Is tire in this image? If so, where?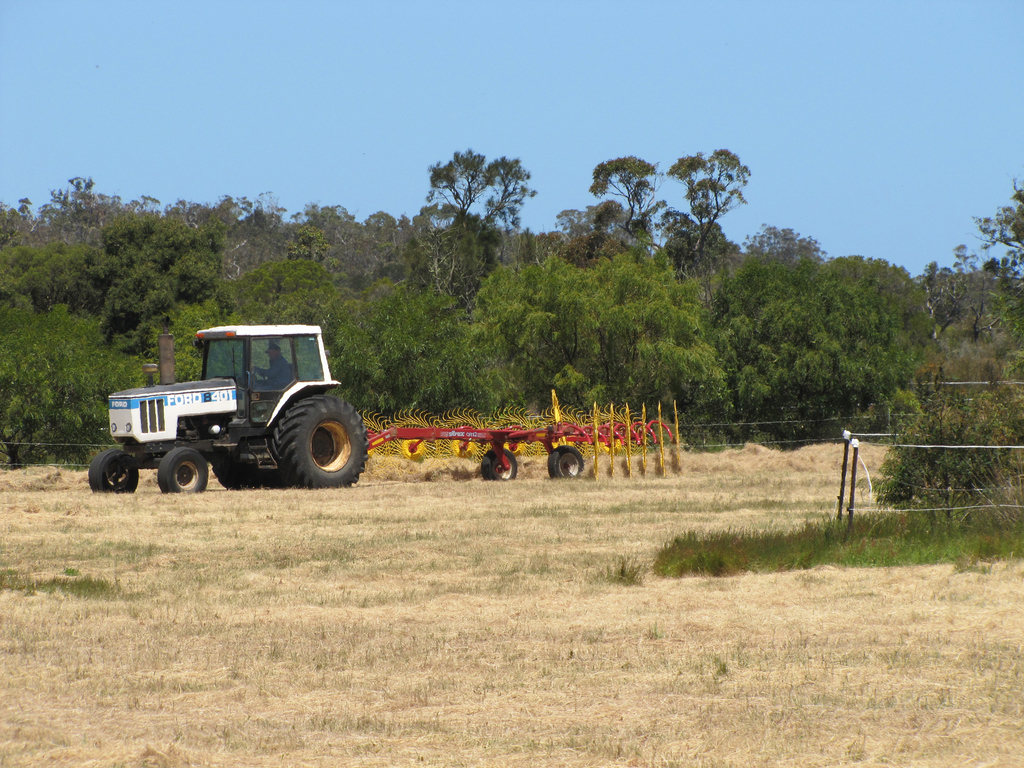
Yes, at 157,447,209,491.
